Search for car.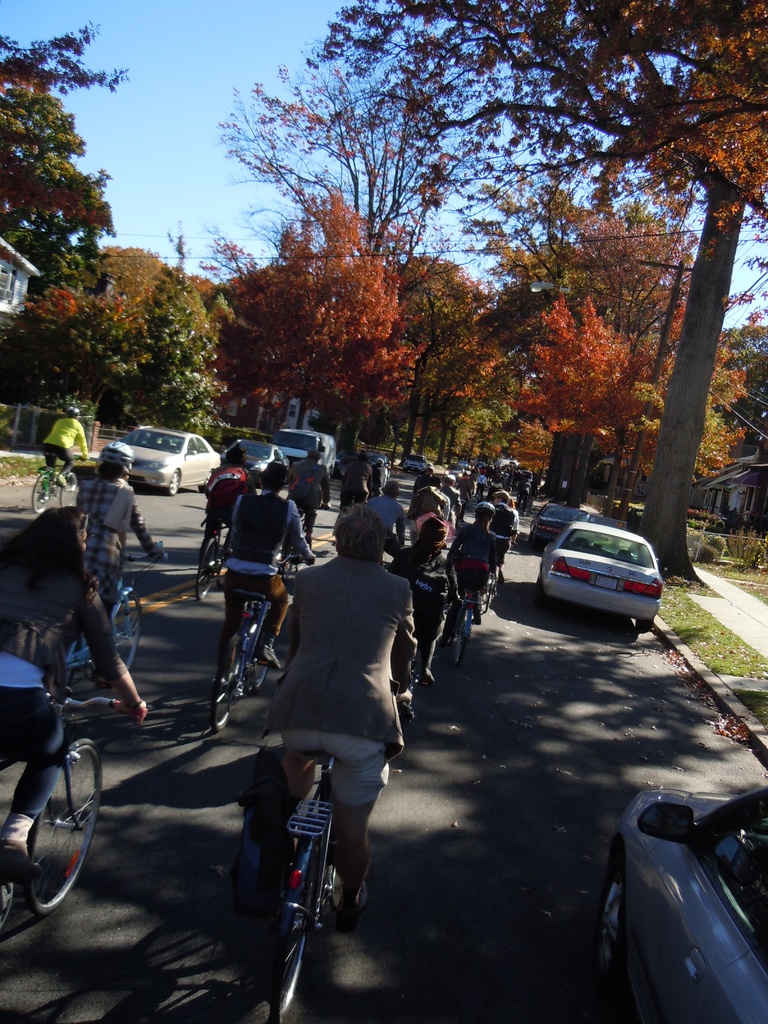
Found at [596, 793, 767, 1023].
